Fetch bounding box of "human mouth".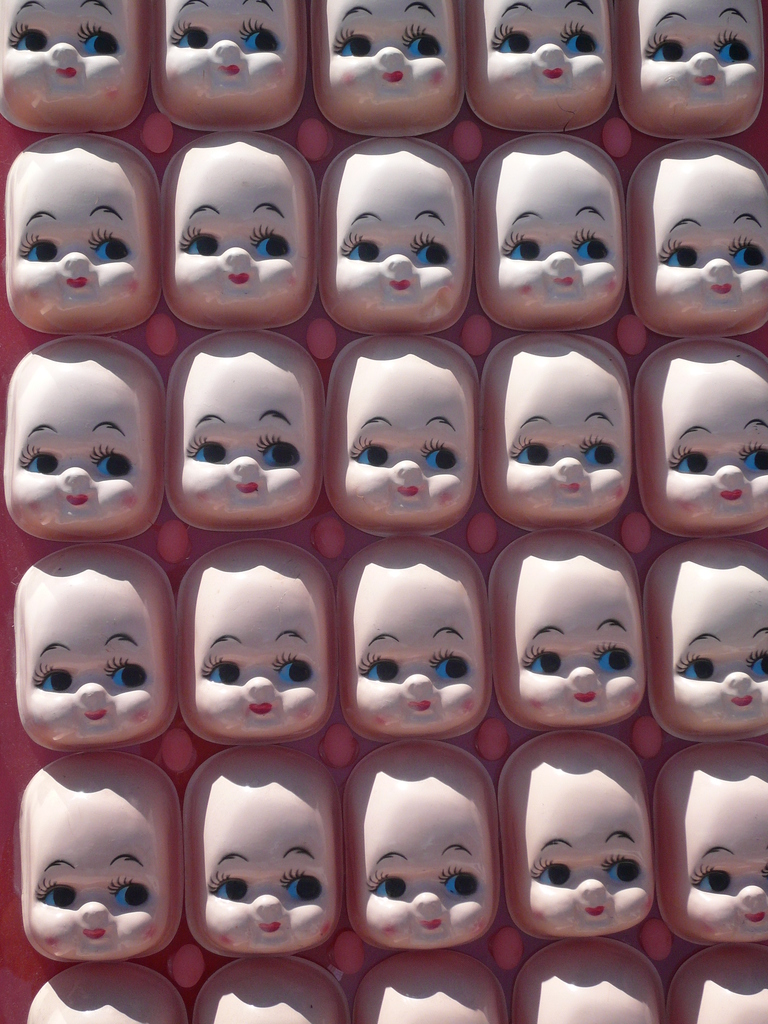
Bbox: region(88, 715, 100, 724).
